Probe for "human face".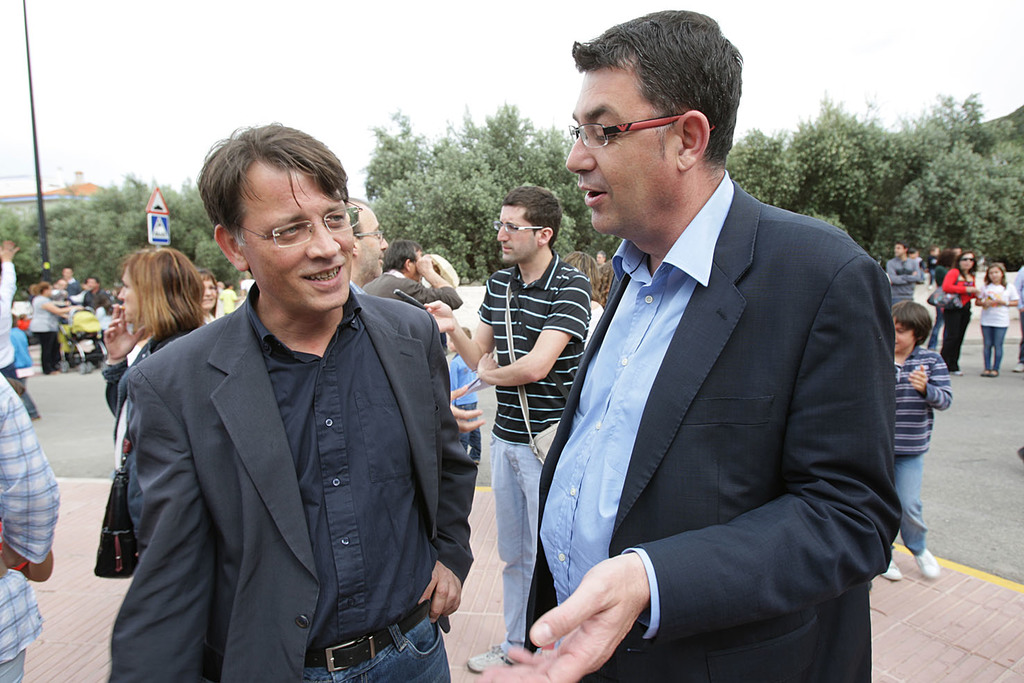
Probe result: 961,253,978,271.
